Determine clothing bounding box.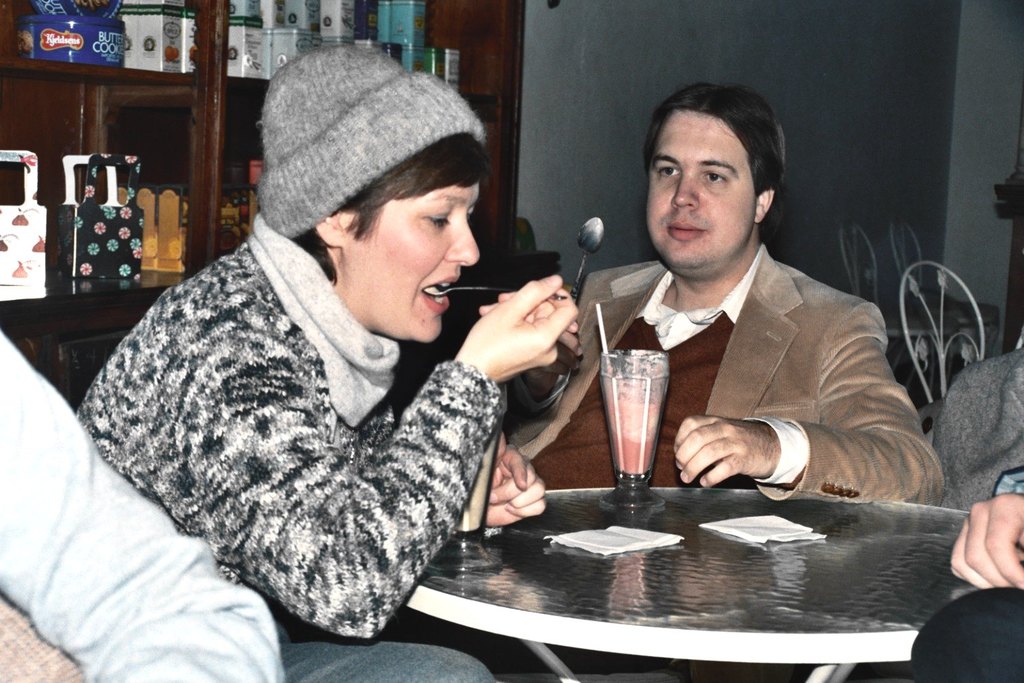
Determined: x1=934, y1=353, x2=1023, y2=510.
